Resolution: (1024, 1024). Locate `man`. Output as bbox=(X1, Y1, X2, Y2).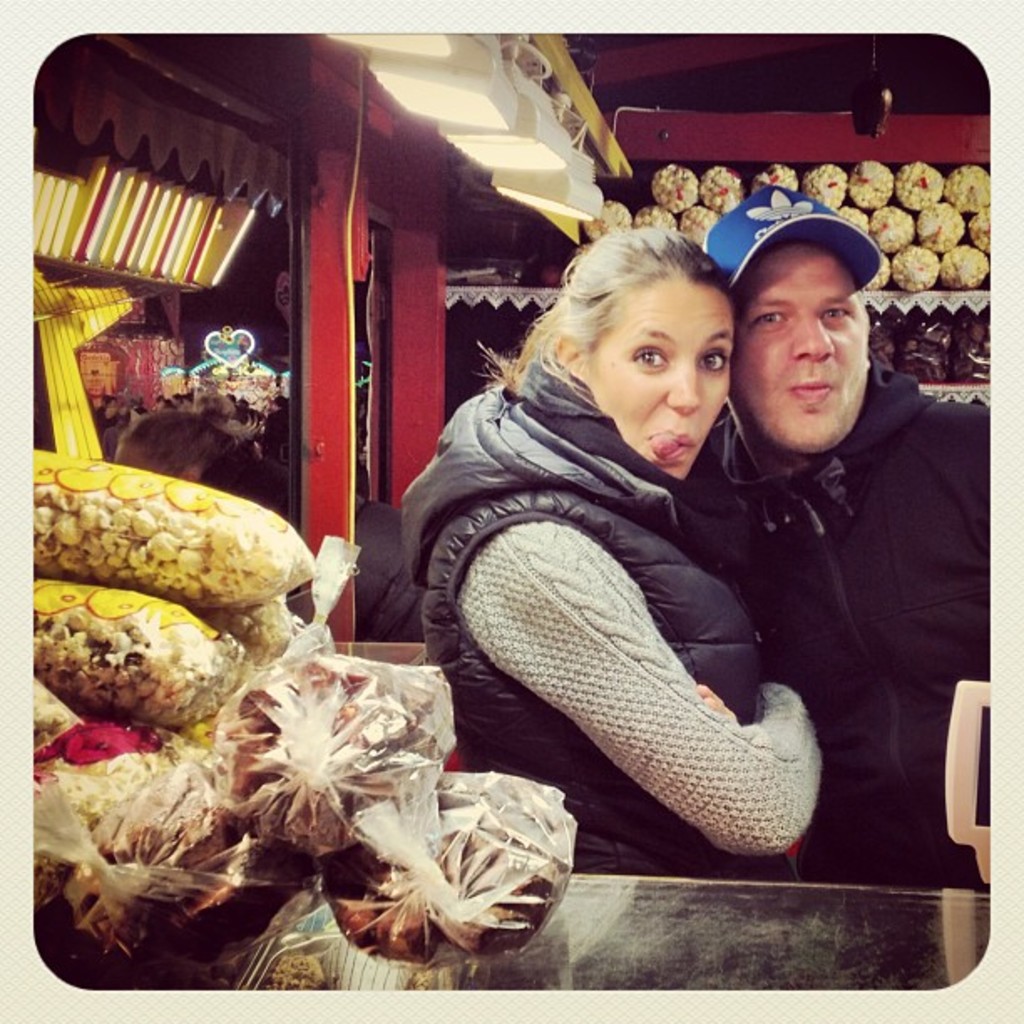
bbox=(639, 218, 991, 904).
